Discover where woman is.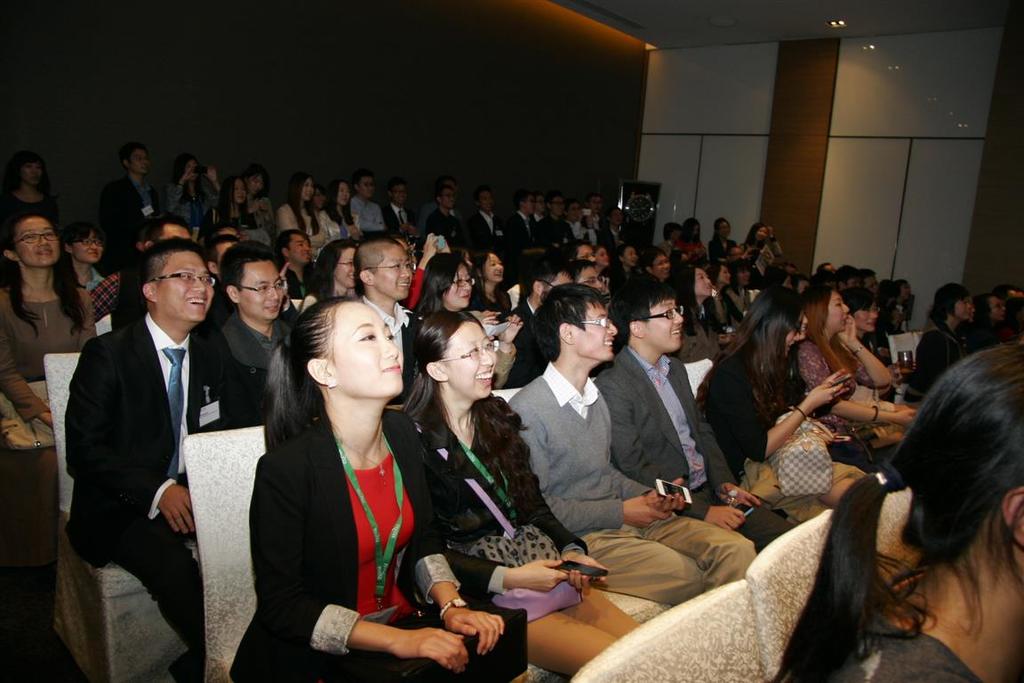
Discovered at locate(739, 221, 774, 264).
